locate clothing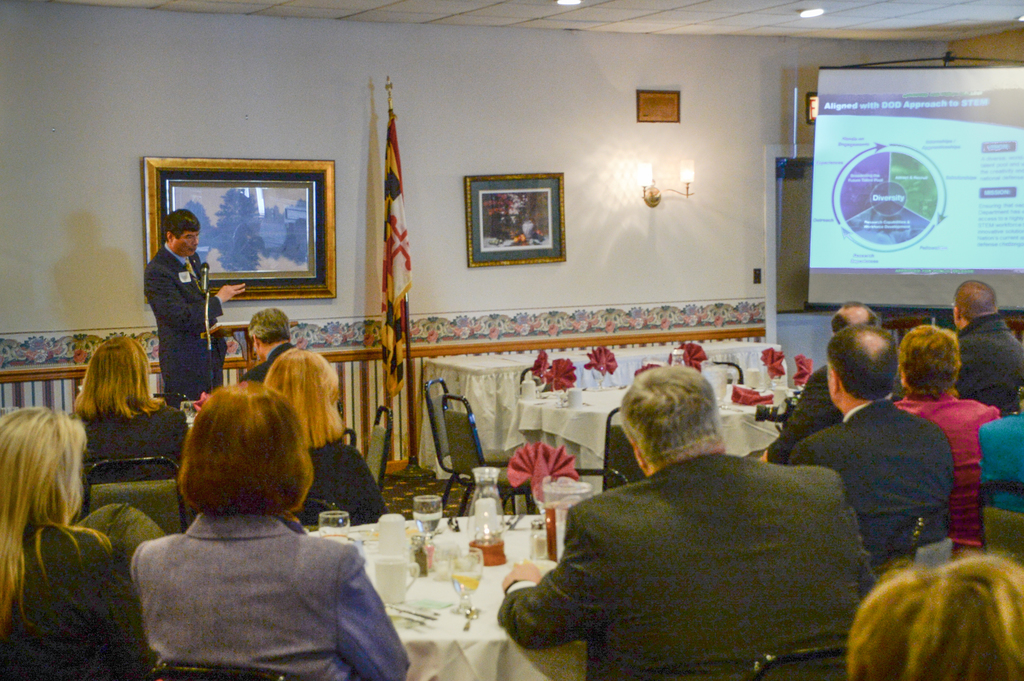
crop(531, 406, 902, 680)
